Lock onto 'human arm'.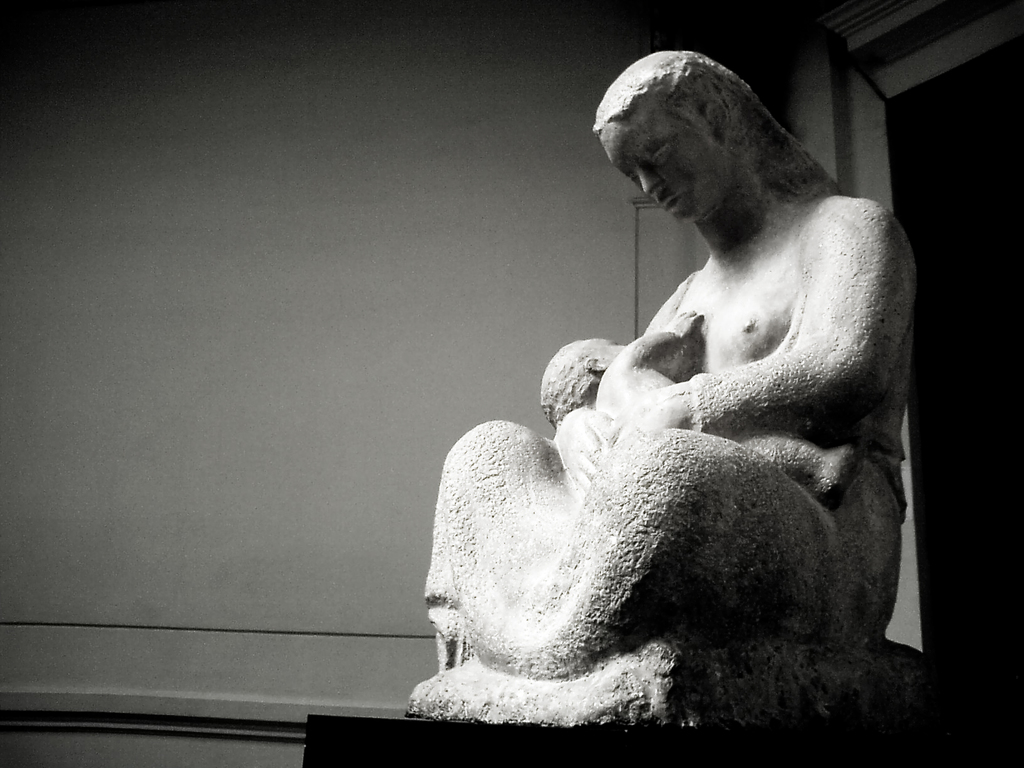
Locked: 616:304:705:367.
